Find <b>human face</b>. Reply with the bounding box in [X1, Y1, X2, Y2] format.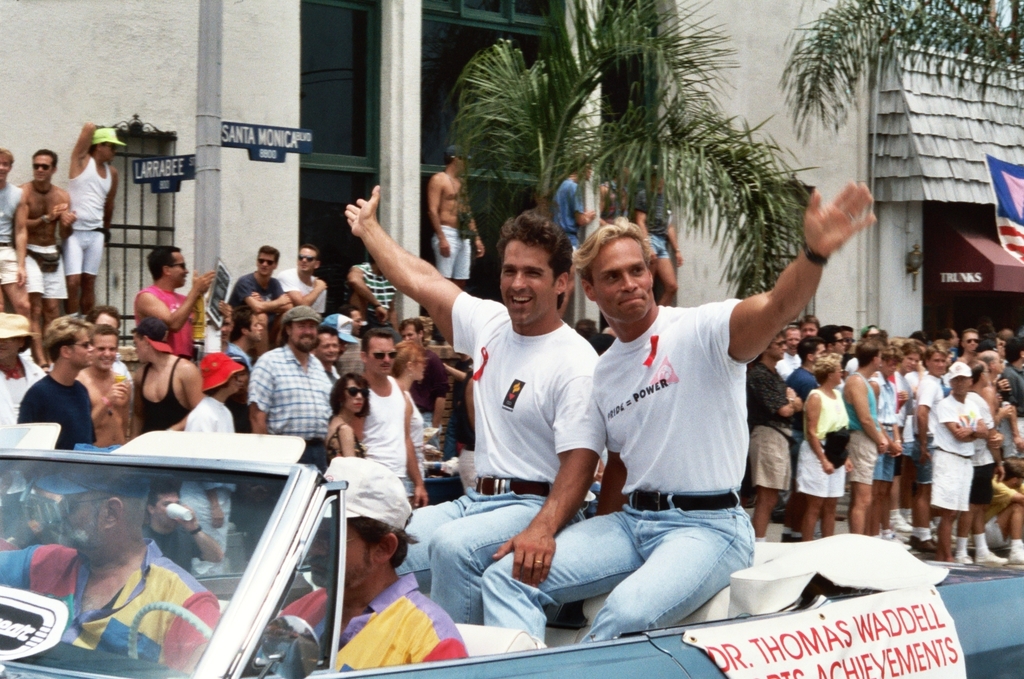
[834, 333, 847, 353].
